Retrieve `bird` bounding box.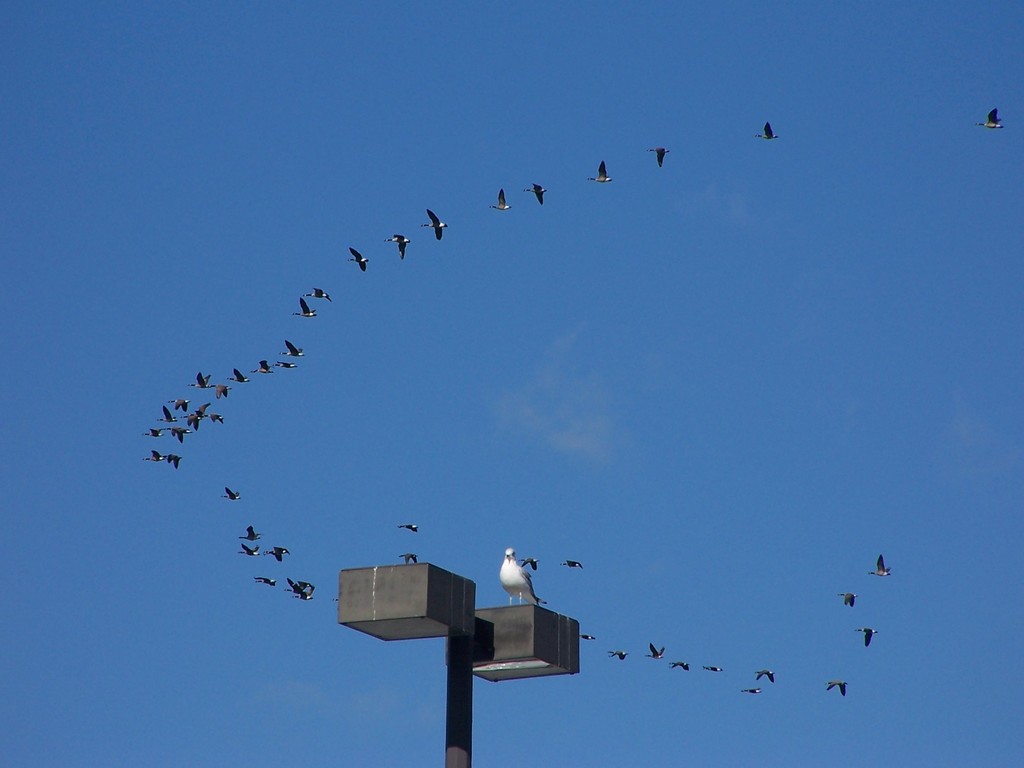
Bounding box: region(665, 653, 695, 676).
